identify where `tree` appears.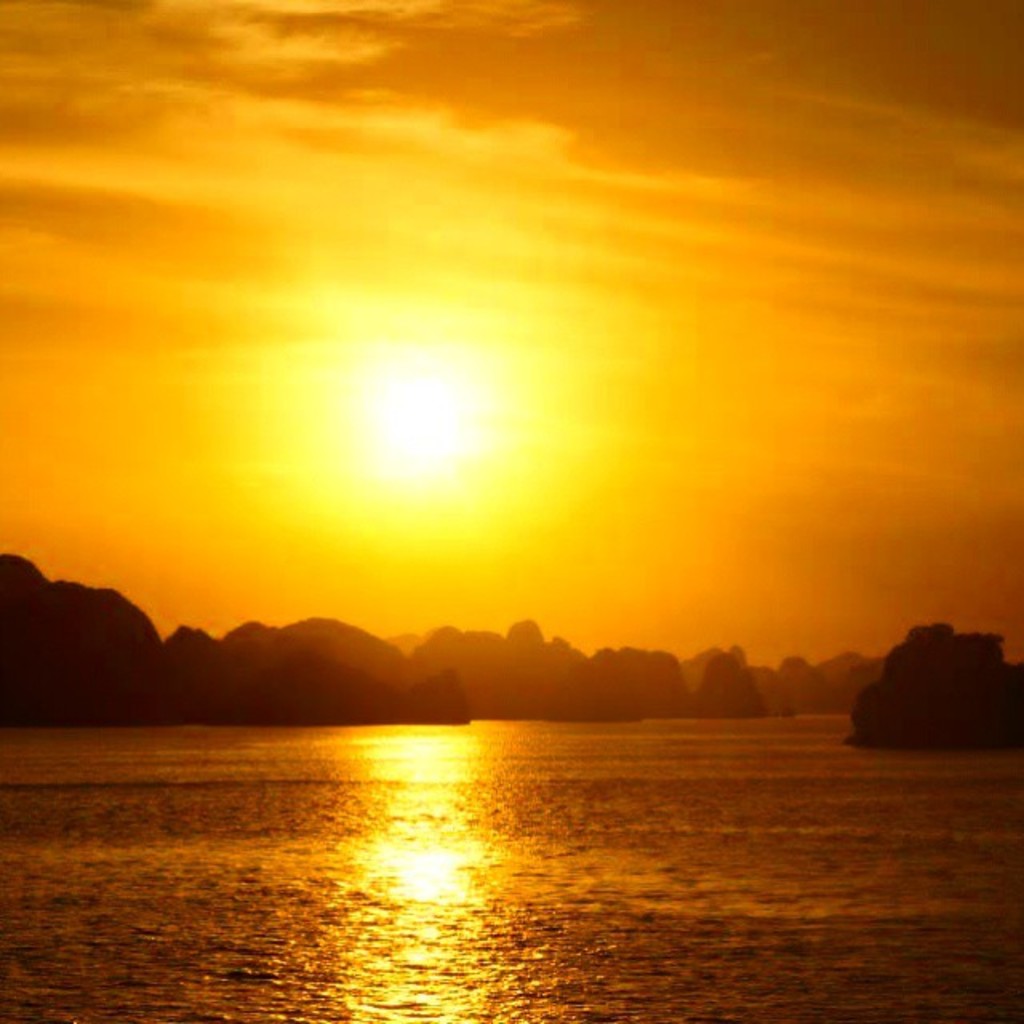
Appears at x1=846, y1=616, x2=994, y2=755.
